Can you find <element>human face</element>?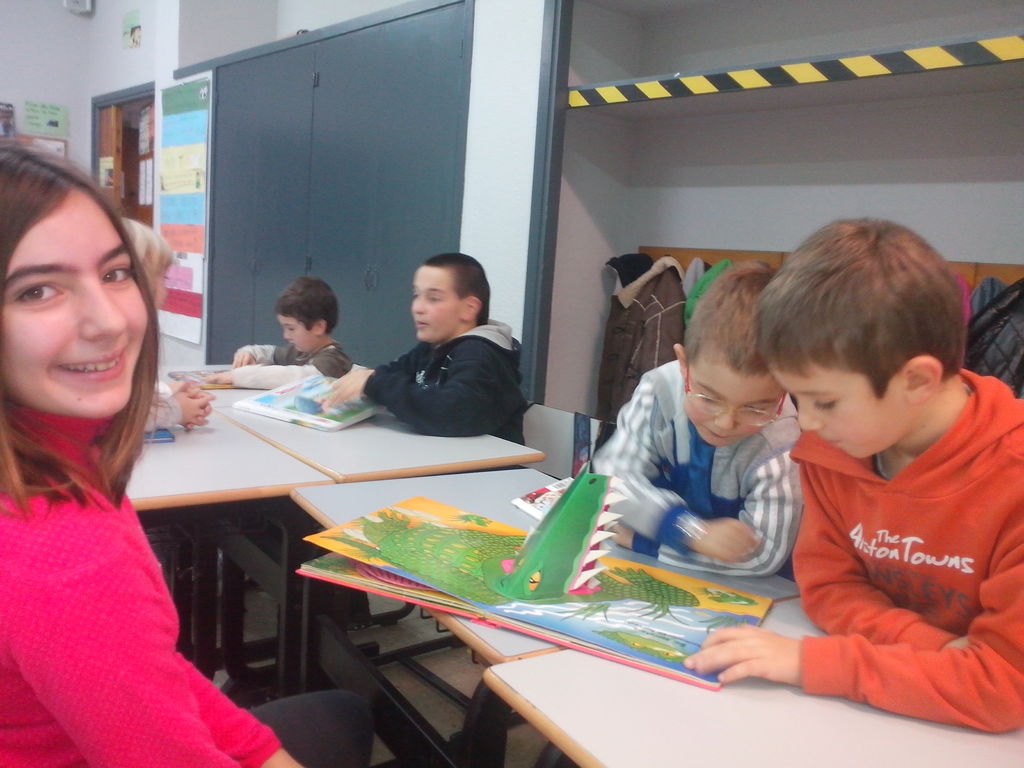
Yes, bounding box: l=769, t=367, r=920, b=460.
